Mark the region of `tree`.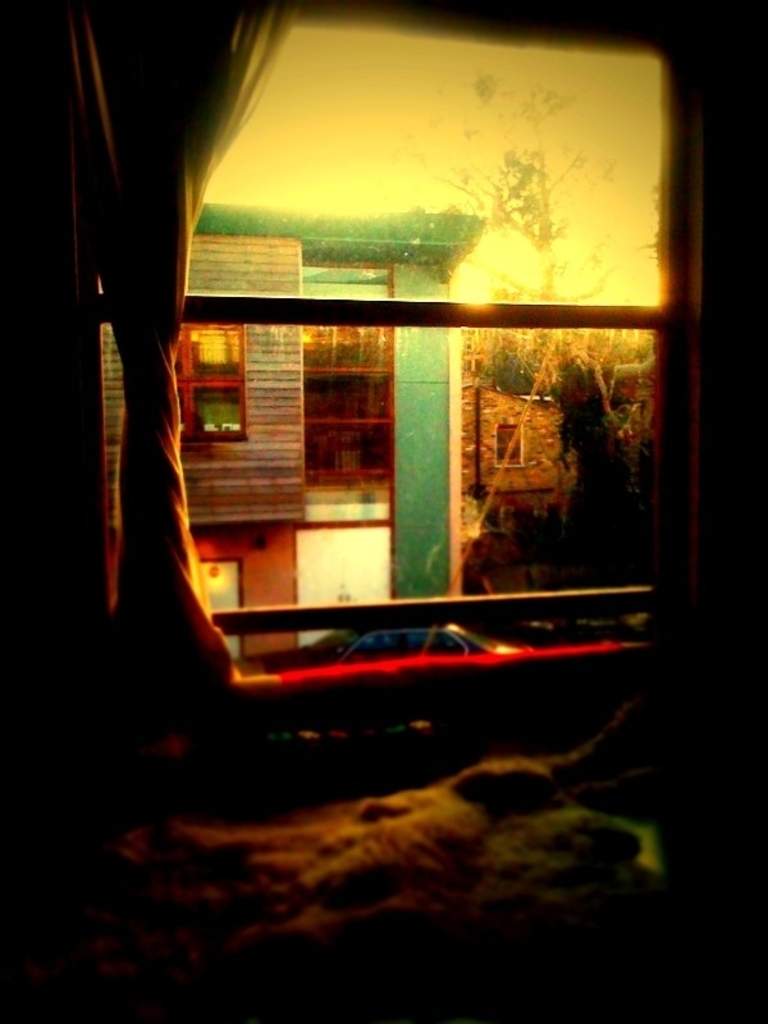
Region: [430,67,620,340].
